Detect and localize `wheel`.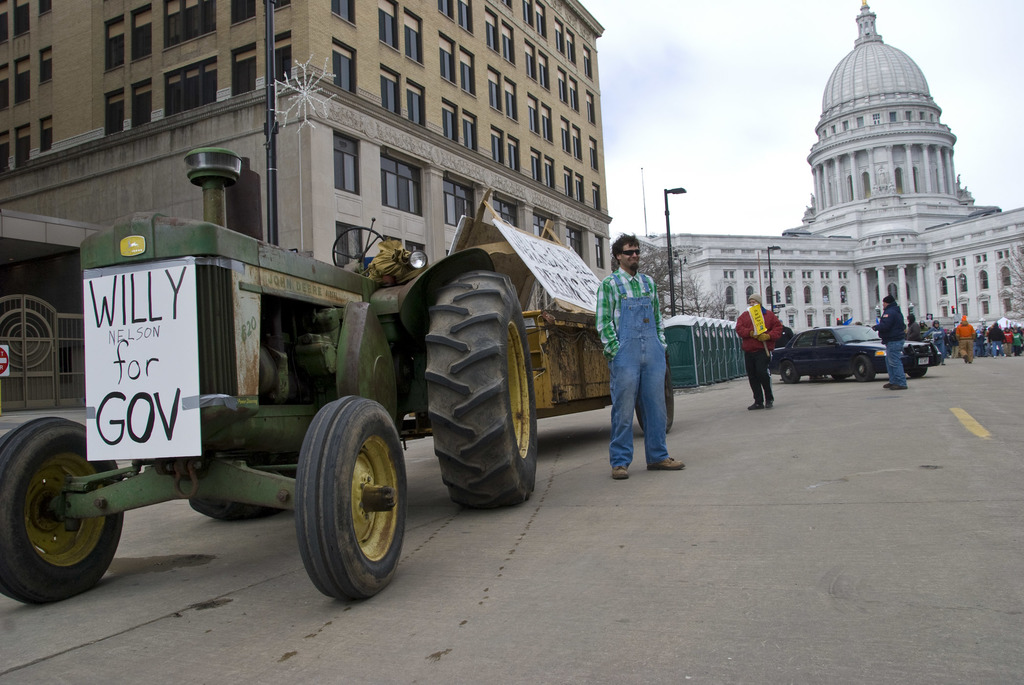
Localized at <box>812,376,824,383</box>.
